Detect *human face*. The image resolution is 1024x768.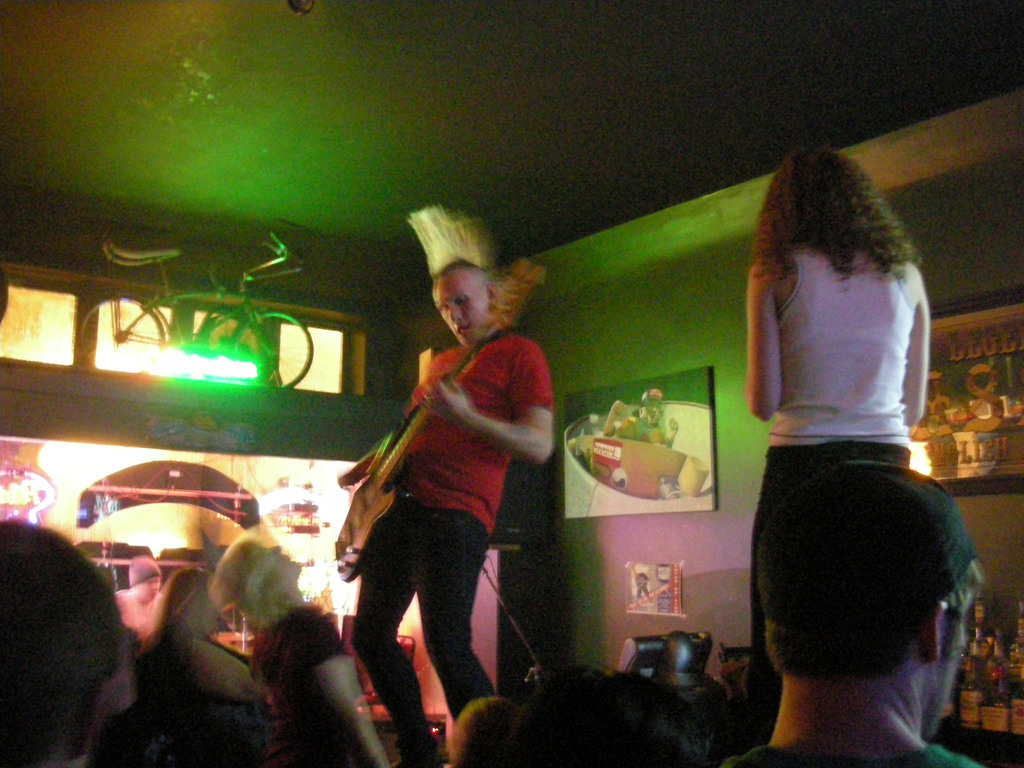
box(928, 584, 963, 729).
